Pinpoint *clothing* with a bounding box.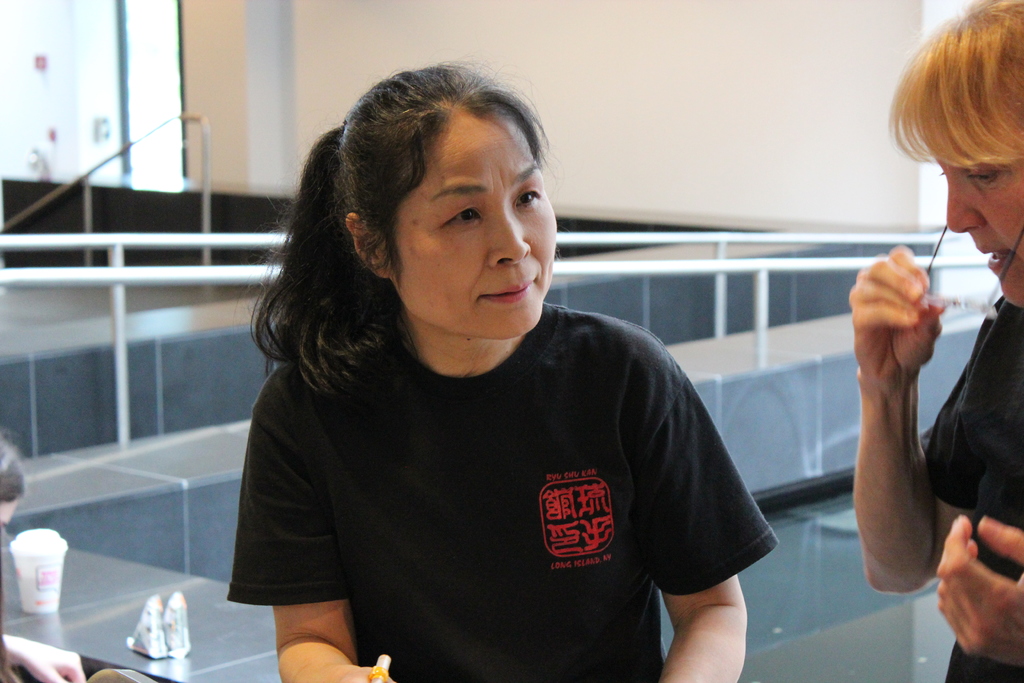
(left=915, top=309, right=1023, bottom=682).
